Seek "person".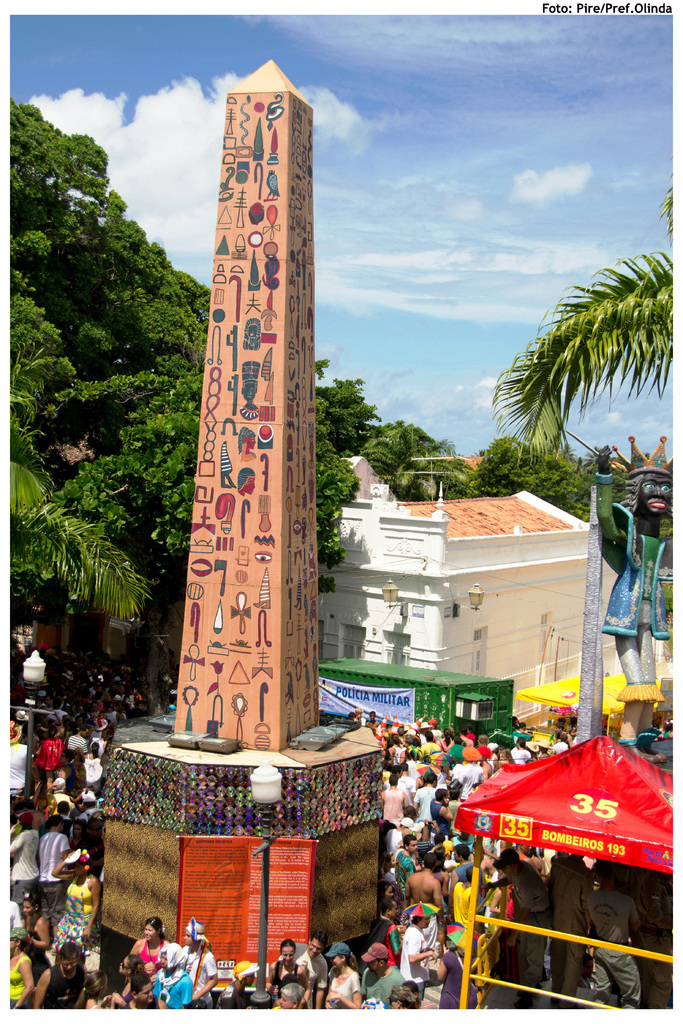
x1=386, y1=729, x2=402, y2=765.
